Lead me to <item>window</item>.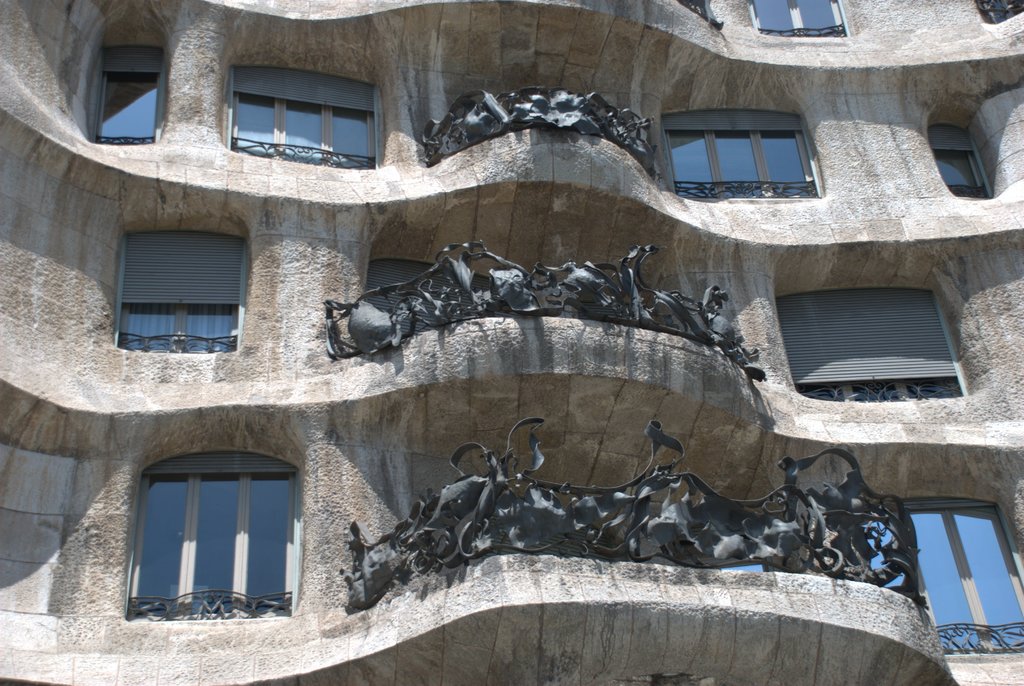
Lead to region(779, 289, 979, 400).
